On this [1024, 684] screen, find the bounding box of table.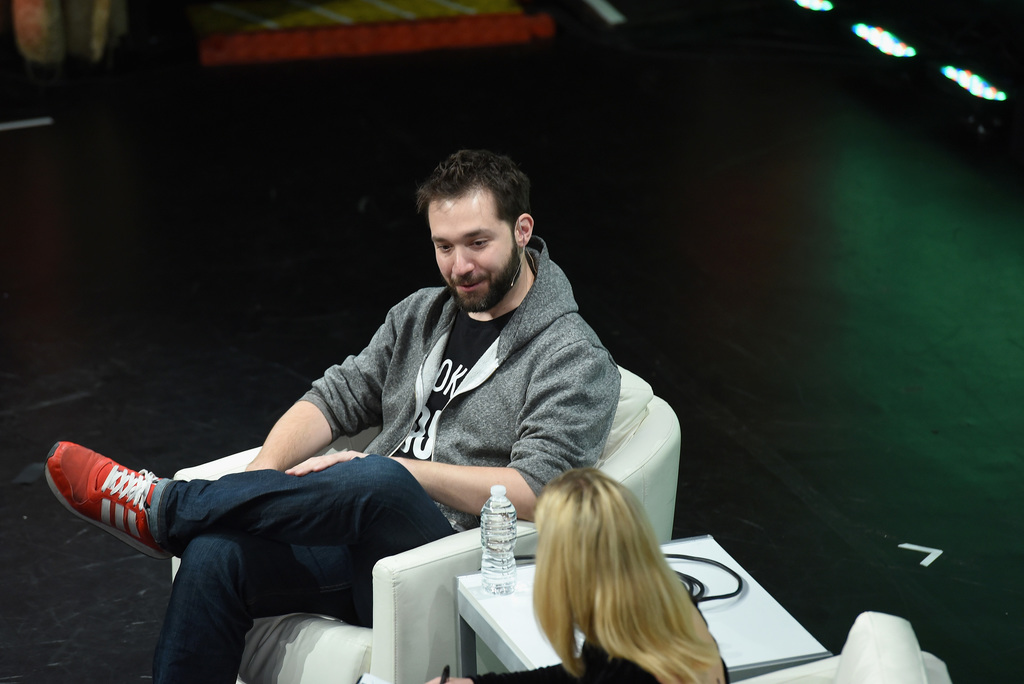
Bounding box: {"left": 456, "top": 534, "right": 833, "bottom": 683}.
